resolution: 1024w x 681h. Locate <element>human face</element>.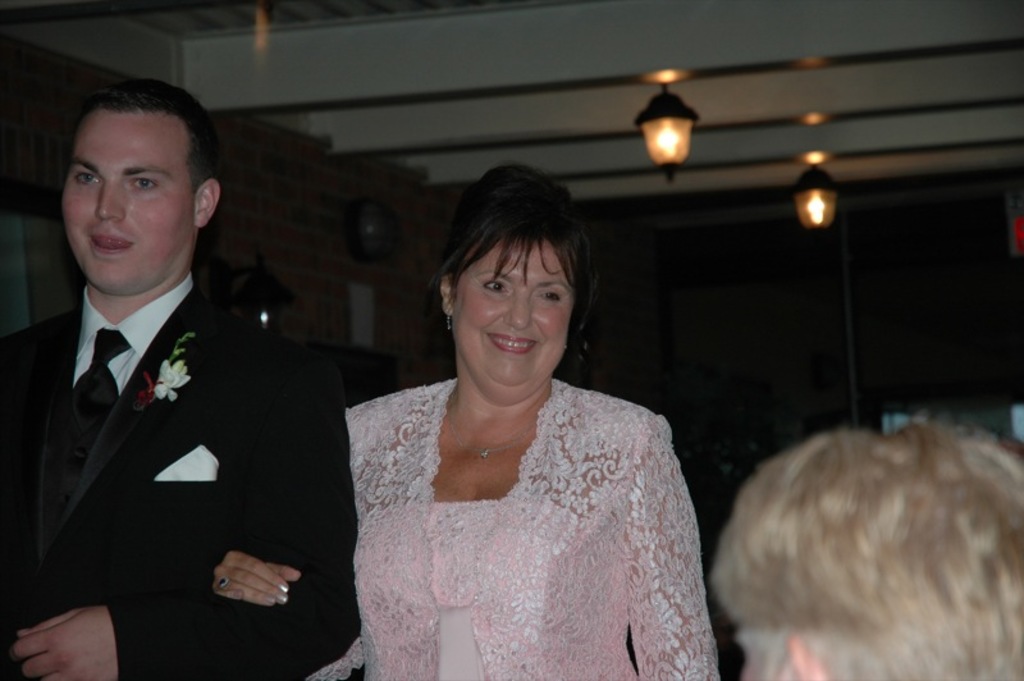
pyautogui.locateOnScreen(449, 232, 579, 389).
